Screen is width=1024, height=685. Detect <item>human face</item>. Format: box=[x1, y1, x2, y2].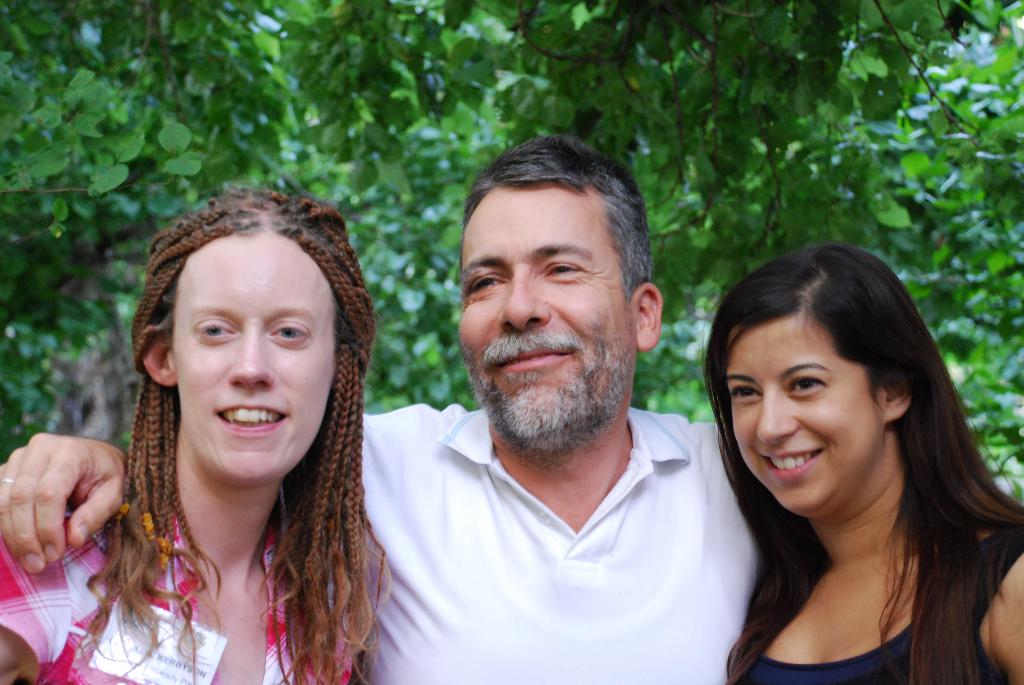
box=[456, 187, 624, 445].
